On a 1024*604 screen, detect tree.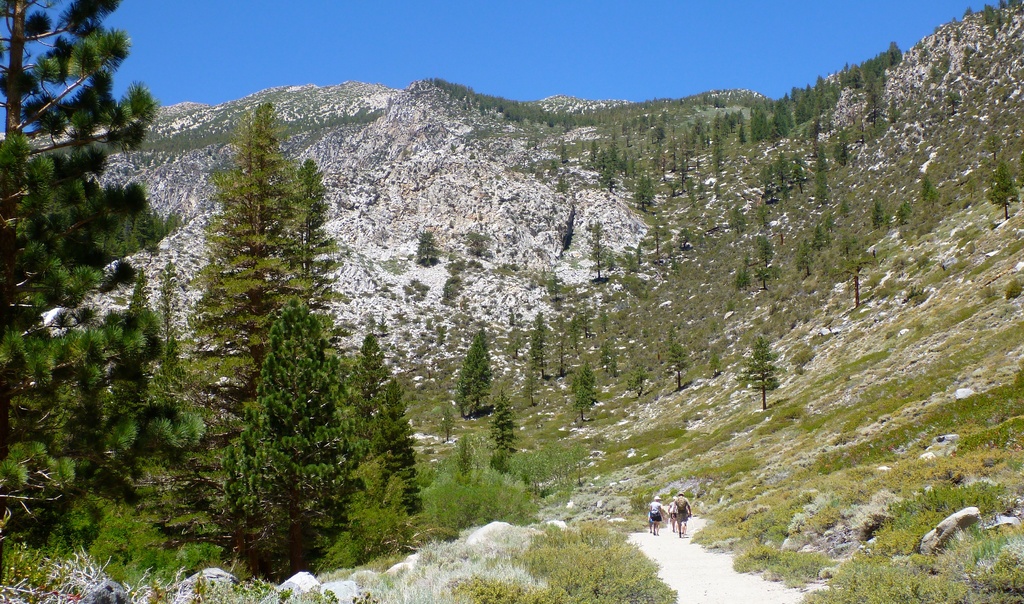
{"x1": 709, "y1": 353, "x2": 723, "y2": 376}.
